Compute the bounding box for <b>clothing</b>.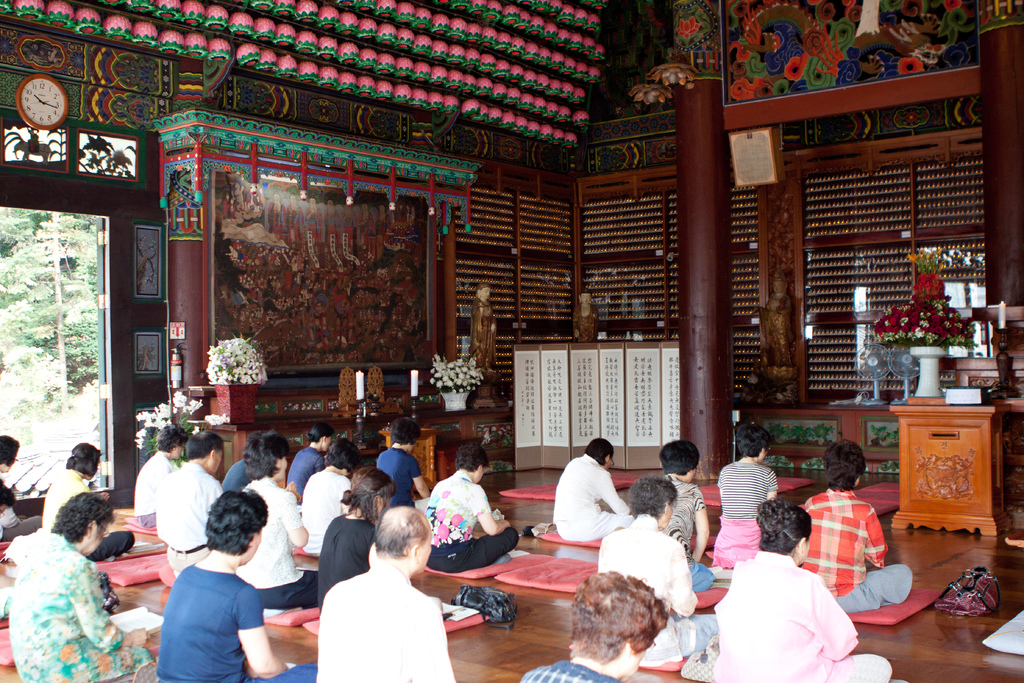
[377,446,433,517].
